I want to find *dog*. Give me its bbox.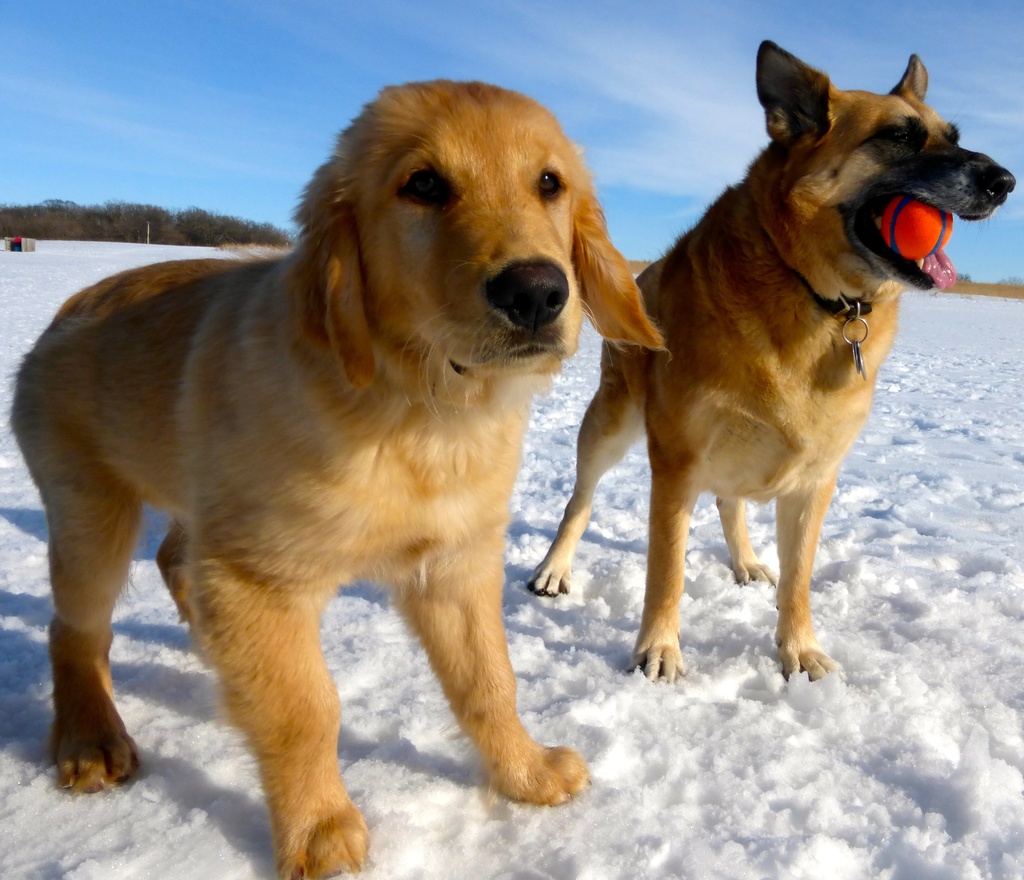
bbox(527, 41, 1014, 682).
